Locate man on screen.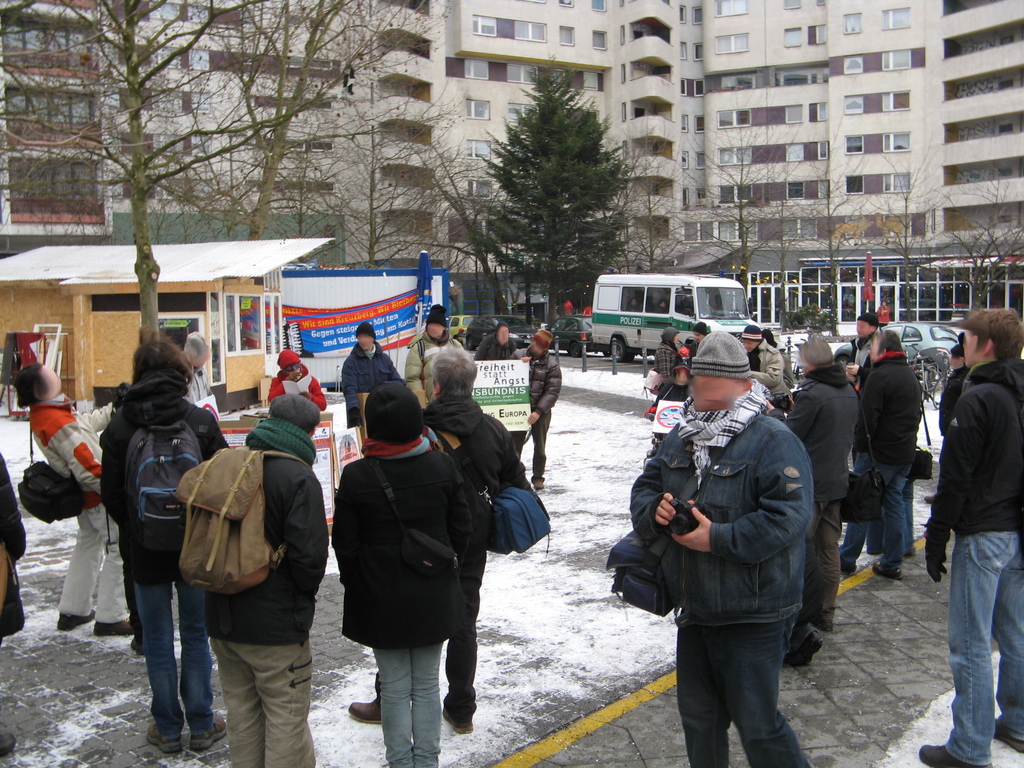
On screen at (919, 308, 1023, 767).
